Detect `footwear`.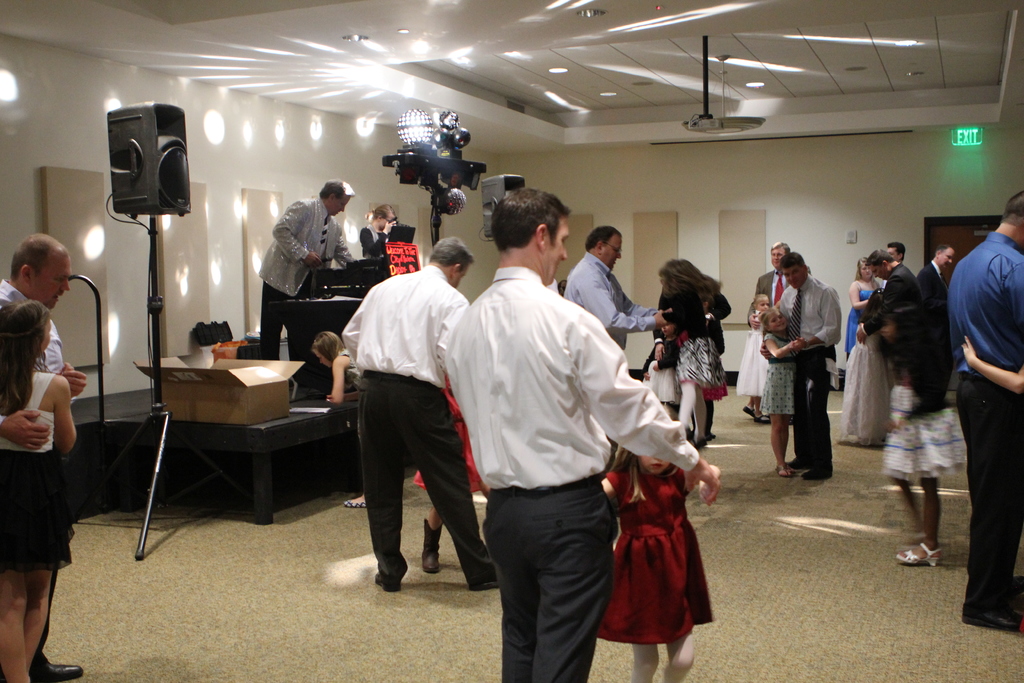
Detected at [x1=788, y1=456, x2=811, y2=471].
